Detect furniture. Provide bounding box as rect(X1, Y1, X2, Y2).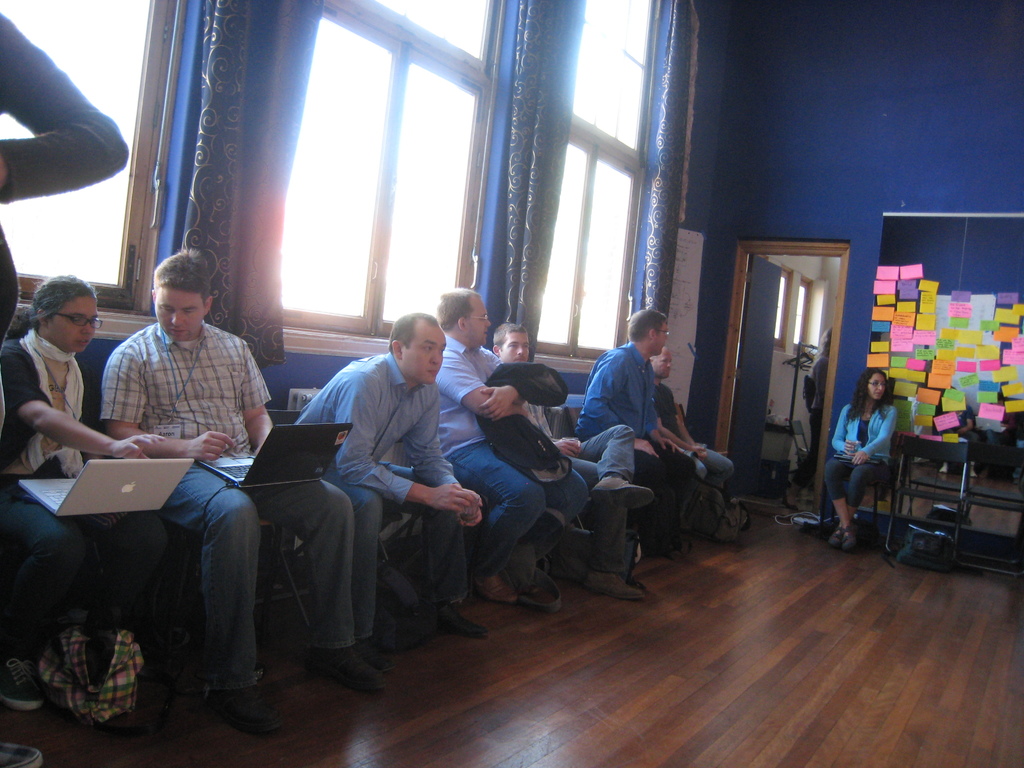
rect(884, 435, 1023, 575).
